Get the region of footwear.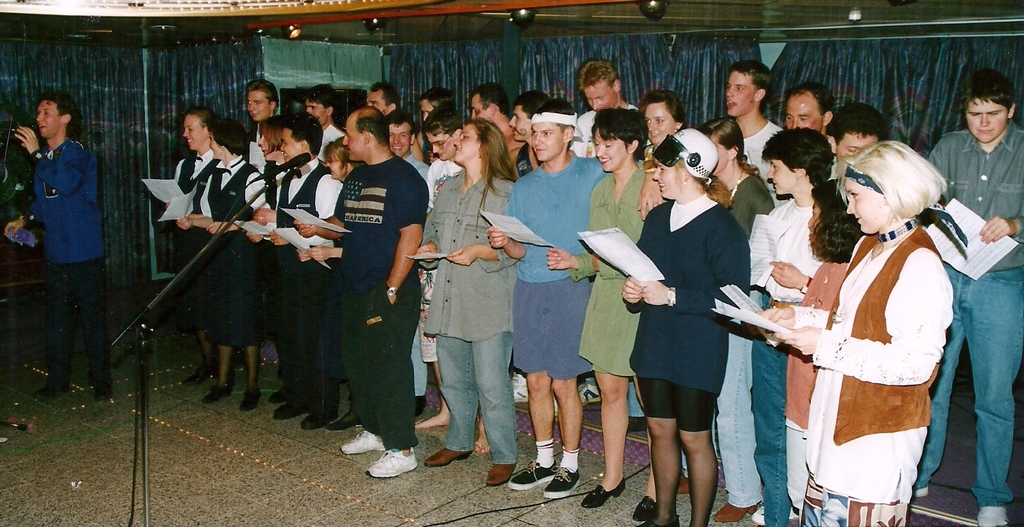
506/459/557/489.
